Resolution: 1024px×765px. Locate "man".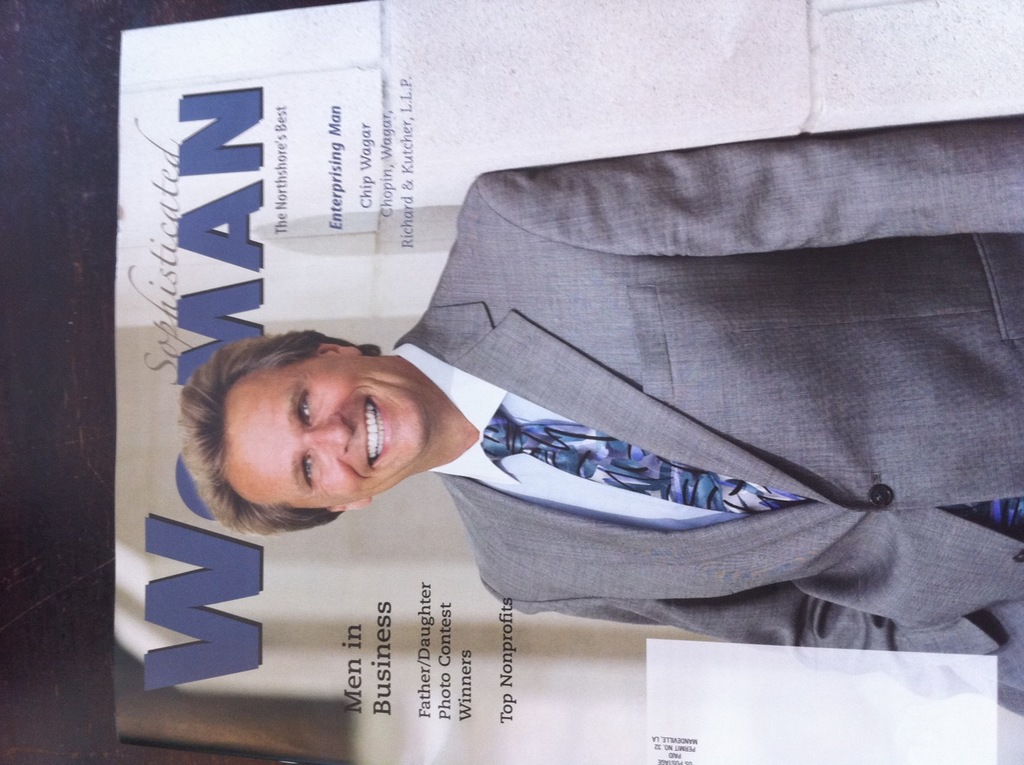
bbox=(144, 115, 971, 688).
